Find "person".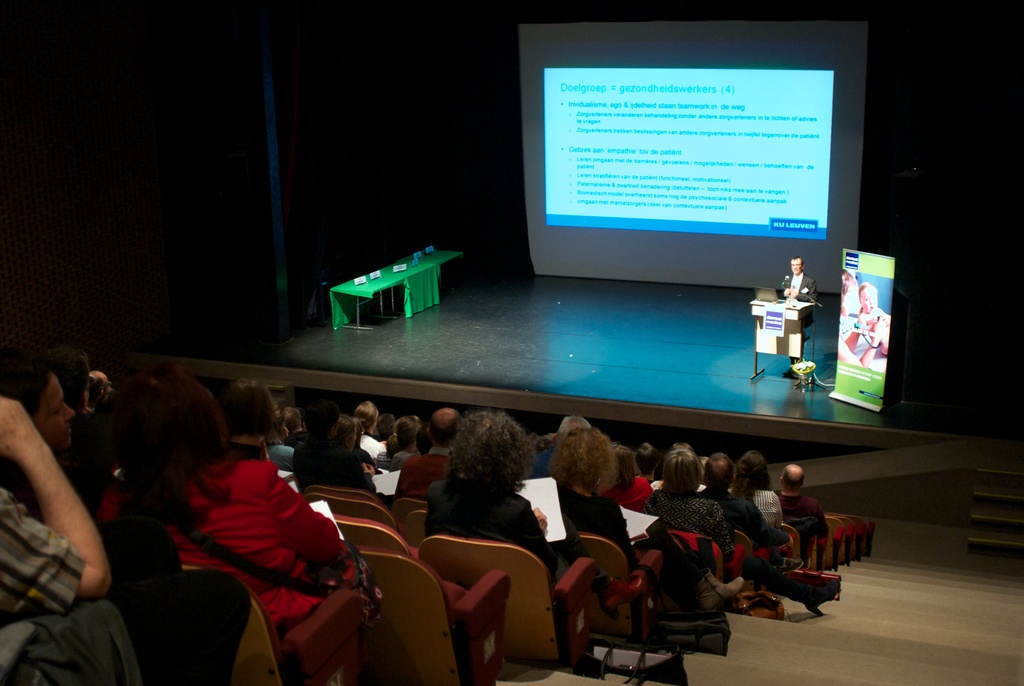
locate(125, 381, 325, 639).
